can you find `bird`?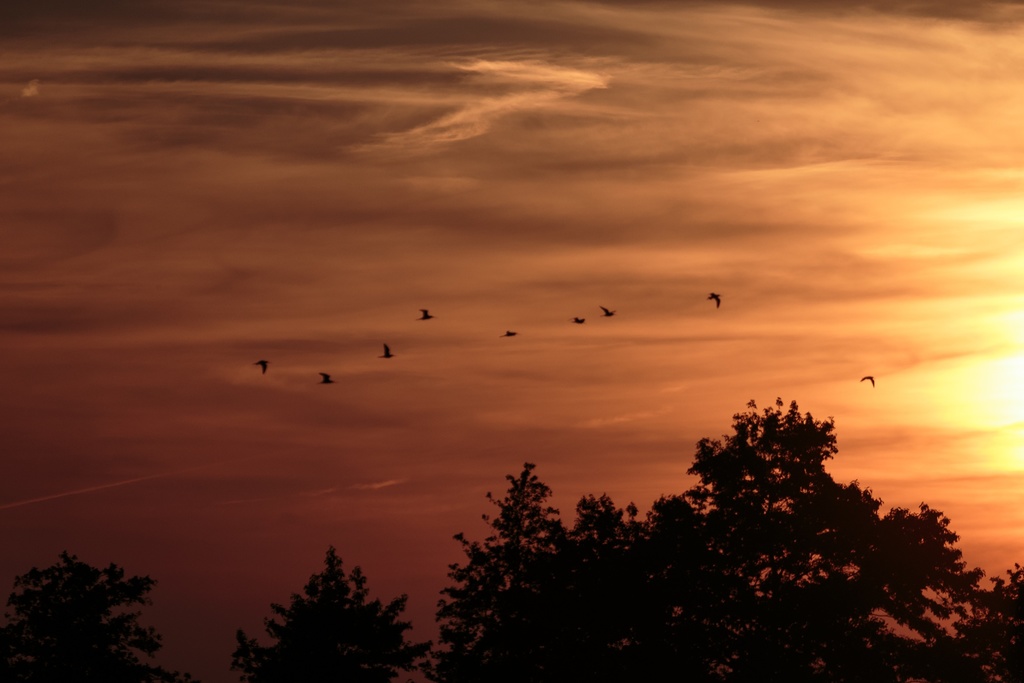
Yes, bounding box: <bbox>856, 370, 879, 388</bbox>.
